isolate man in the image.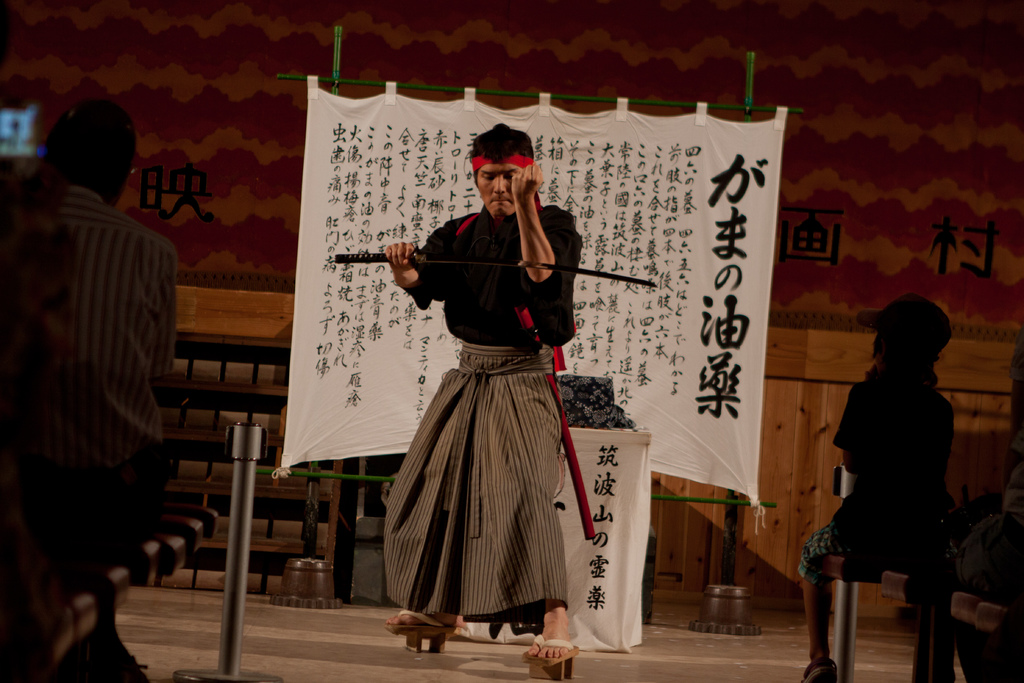
Isolated region: bbox=[37, 88, 186, 448].
